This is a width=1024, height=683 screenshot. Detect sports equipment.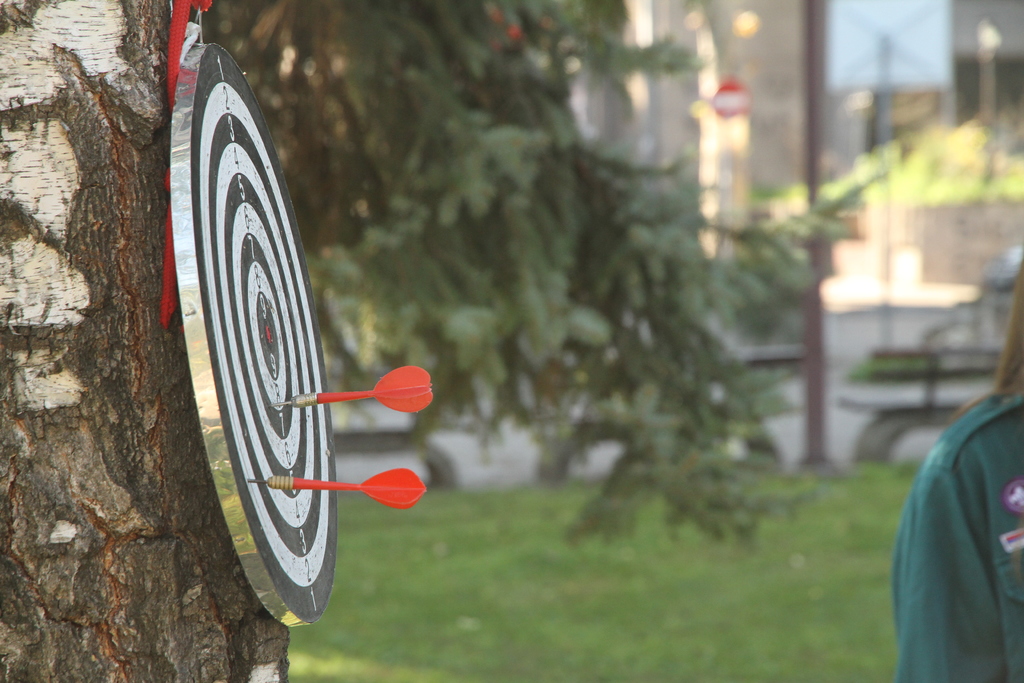
169:45:434:632.
